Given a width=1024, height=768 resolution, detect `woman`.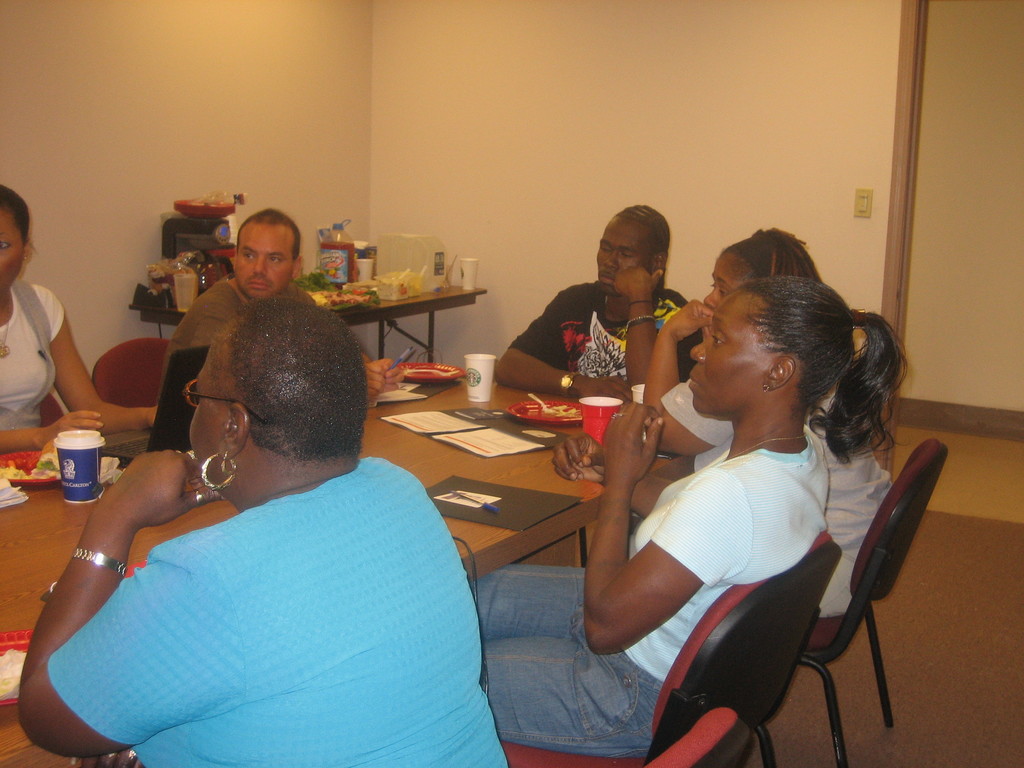
Rect(0, 184, 158, 452).
